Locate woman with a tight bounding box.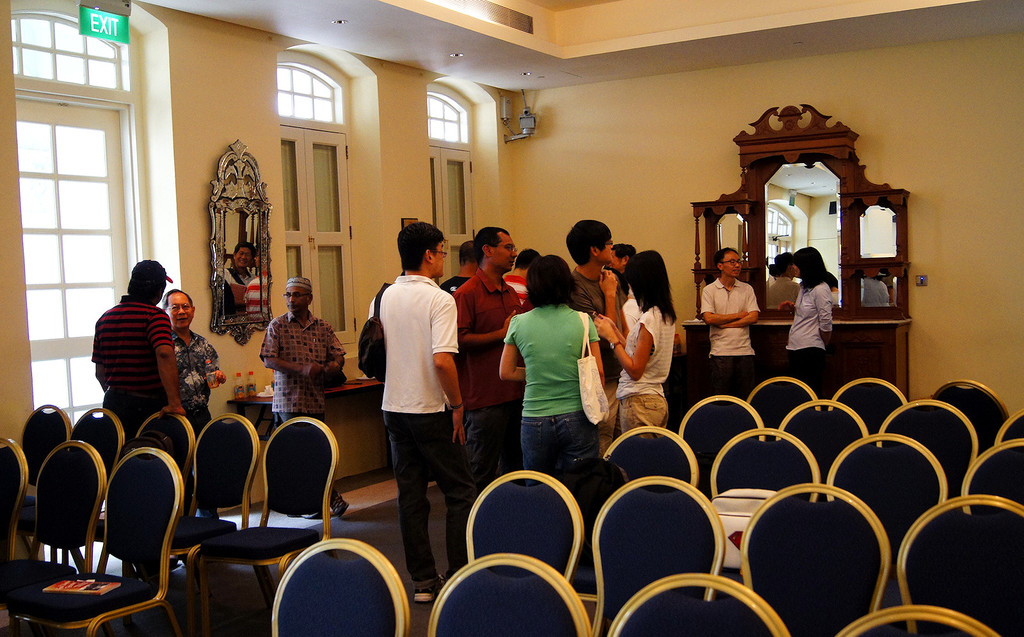
region(700, 242, 766, 402).
